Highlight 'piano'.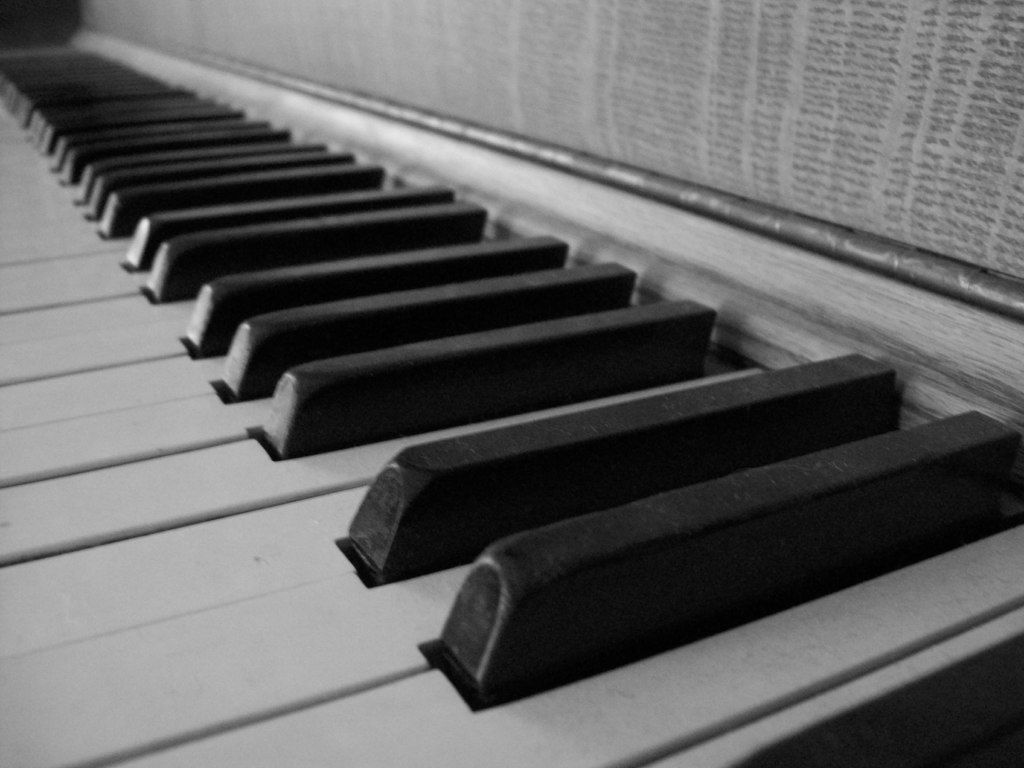
Highlighted region: [0,0,1023,767].
